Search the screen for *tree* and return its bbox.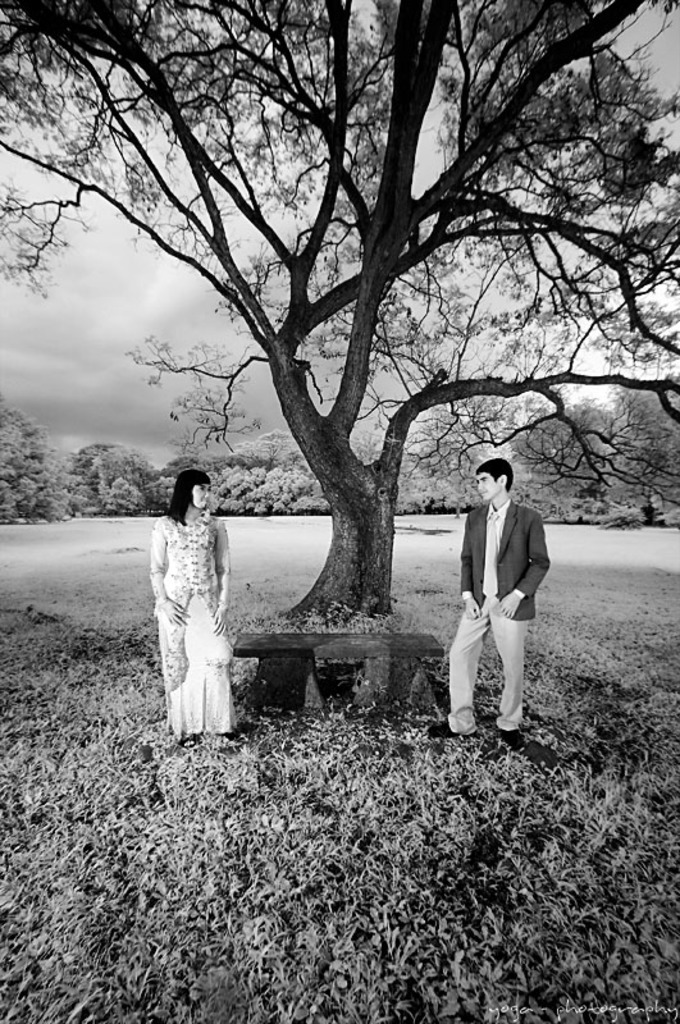
Found: [x1=60, y1=435, x2=140, y2=508].
